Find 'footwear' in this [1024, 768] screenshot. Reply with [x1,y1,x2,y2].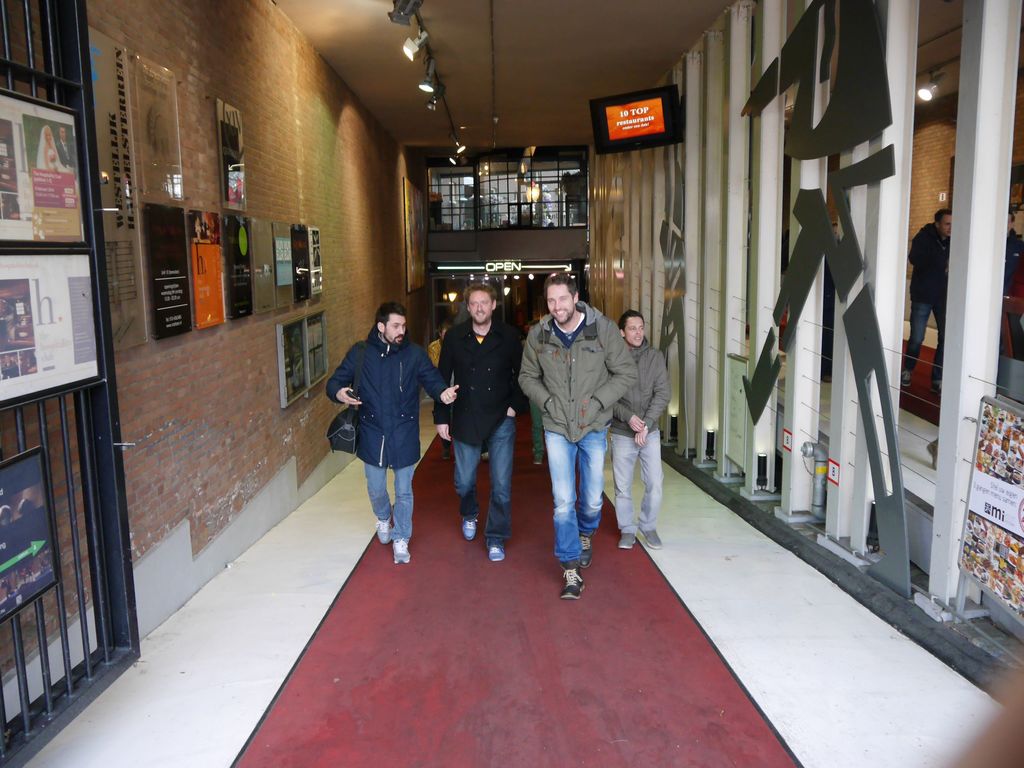
[577,538,591,550].
